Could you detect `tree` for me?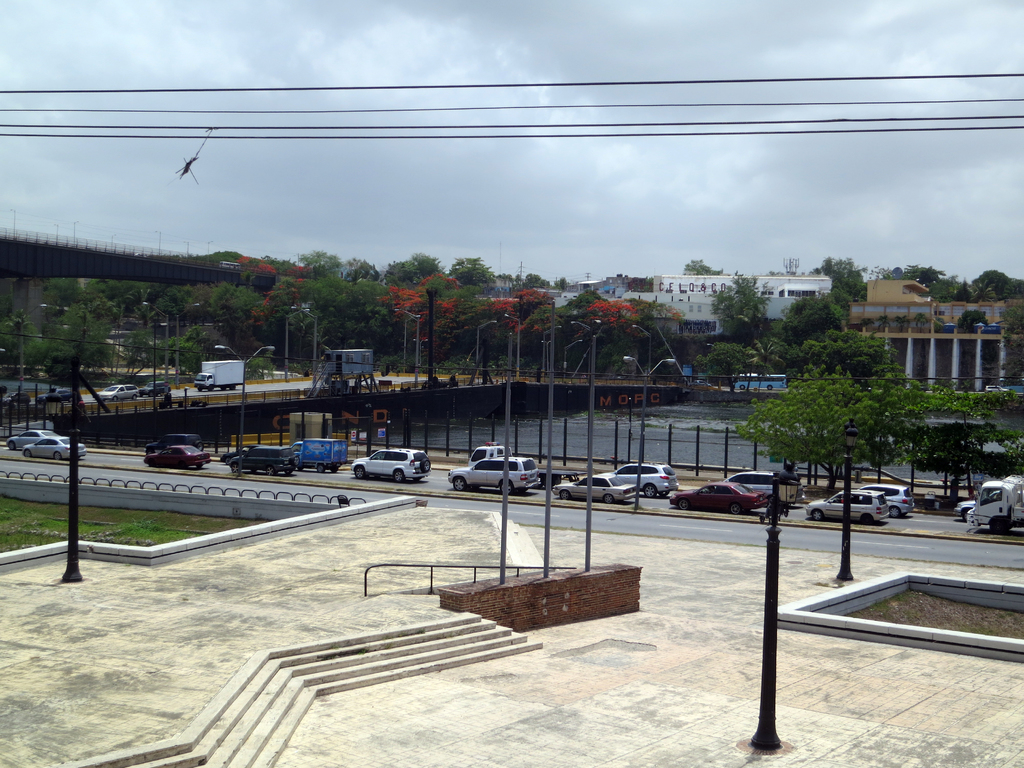
Detection result: {"left": 413, "top": 252, "right": 447, "bottom": 281}.
